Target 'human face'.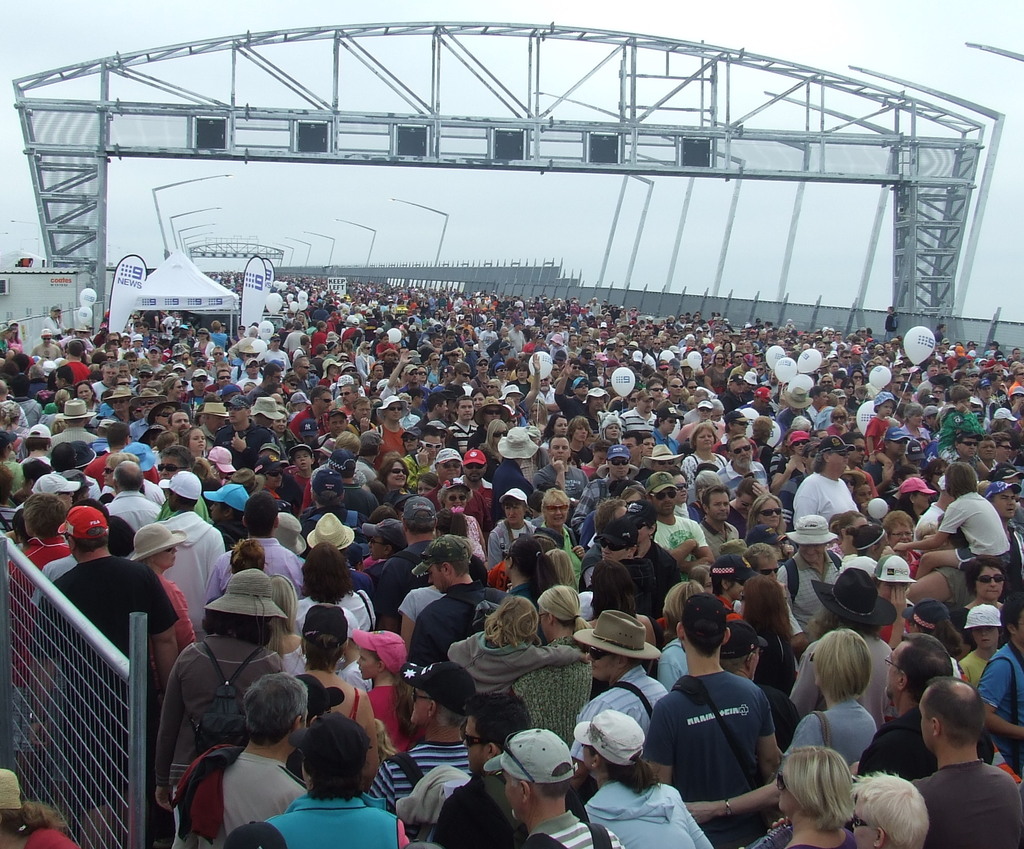
Target region: [502, 770, 520, 823].
